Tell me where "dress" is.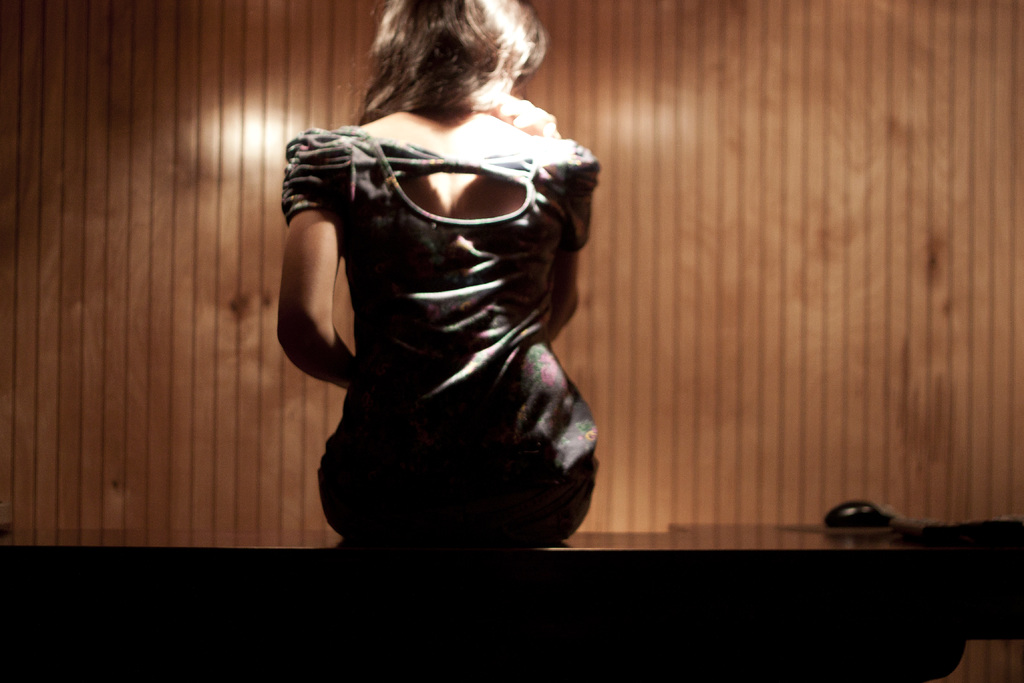
"dress" is at 280 125 598 546.
